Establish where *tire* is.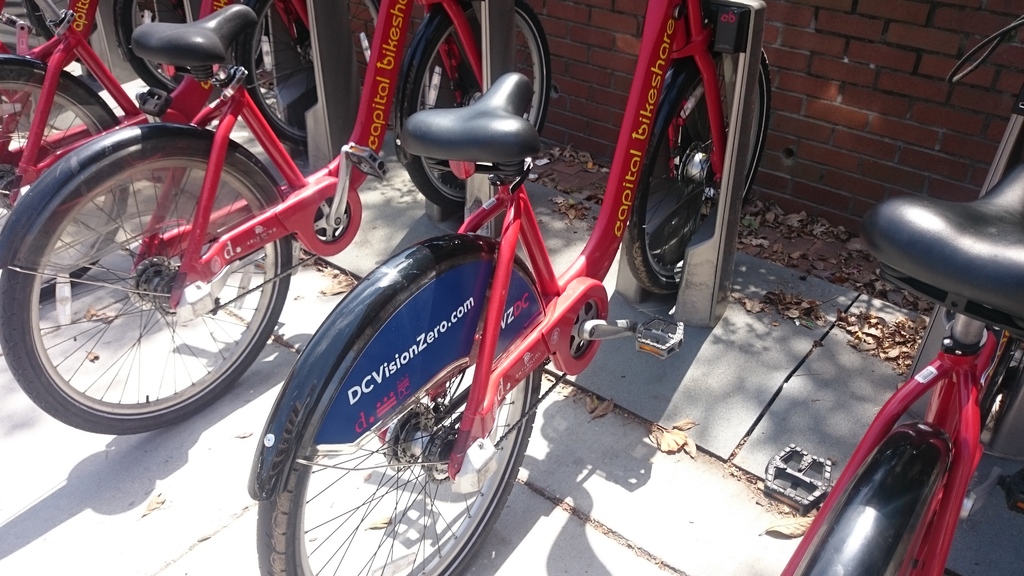
Established at x1=625 y1=44 x2=768 y2=294.
